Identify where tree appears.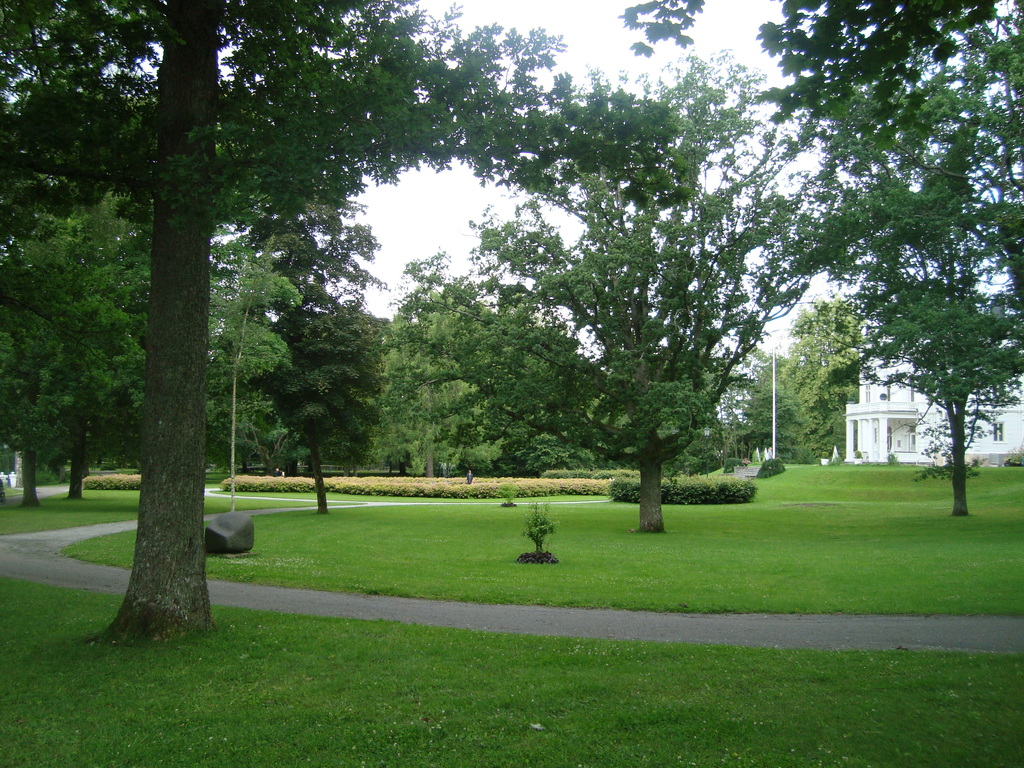
Appears at [0,0,567,645].
